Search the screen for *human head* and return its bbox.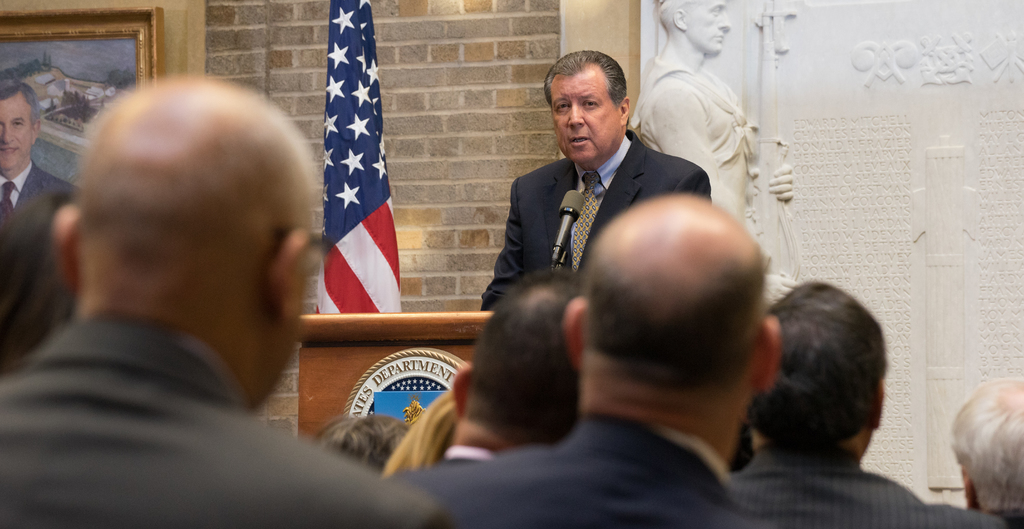
Found: (left=744, top=282, right=887, bottom=461).
